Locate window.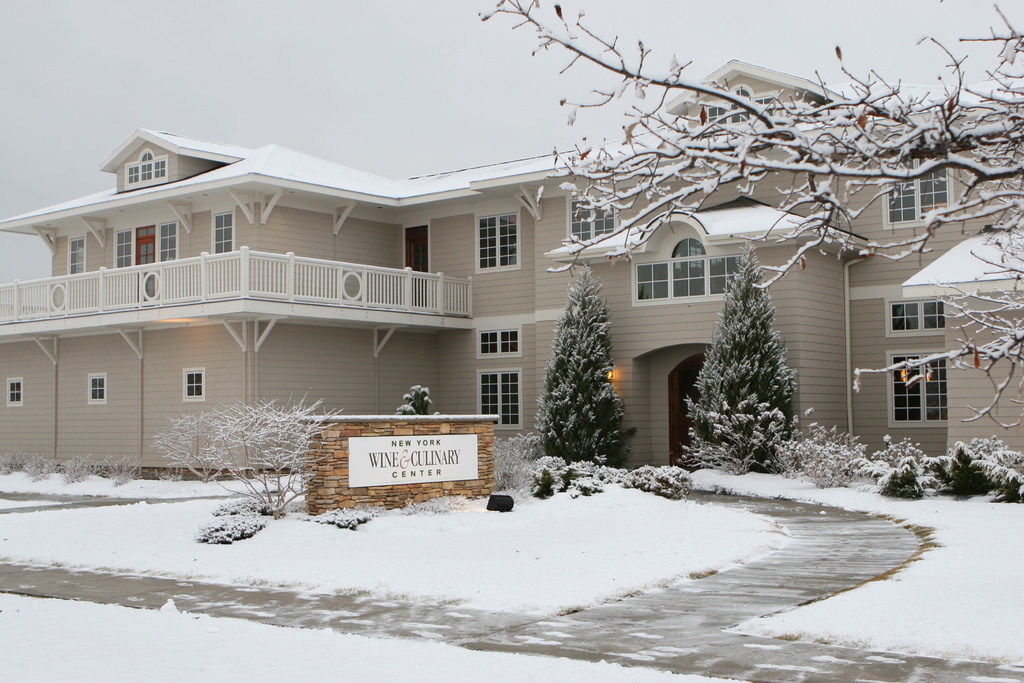
Bounding box: box(211, 210, 239, 259).
